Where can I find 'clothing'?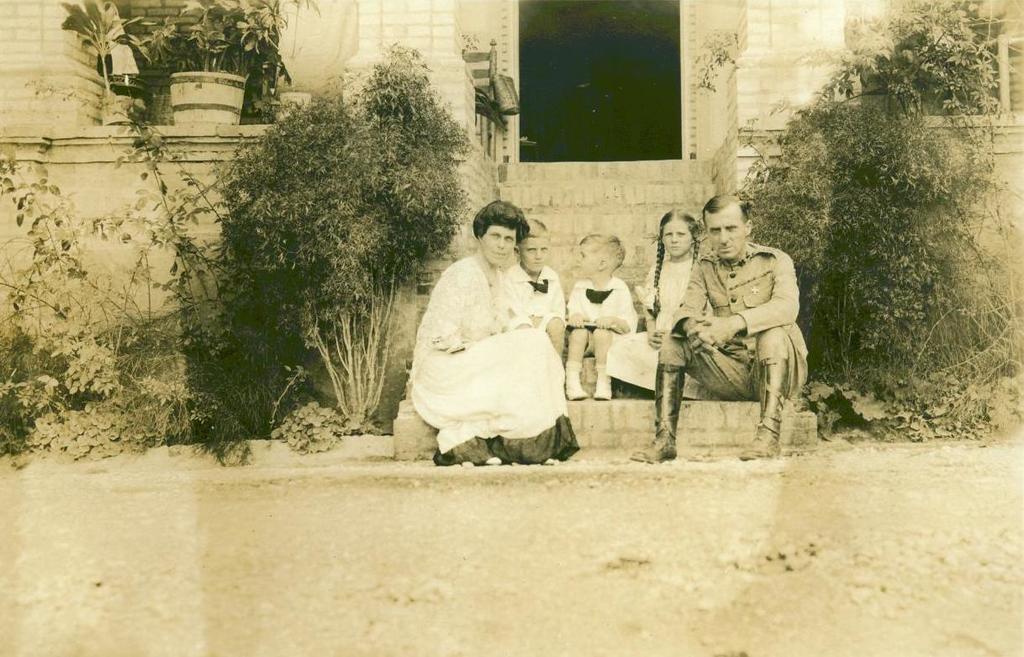
You can find it at [610,254,702,398].
